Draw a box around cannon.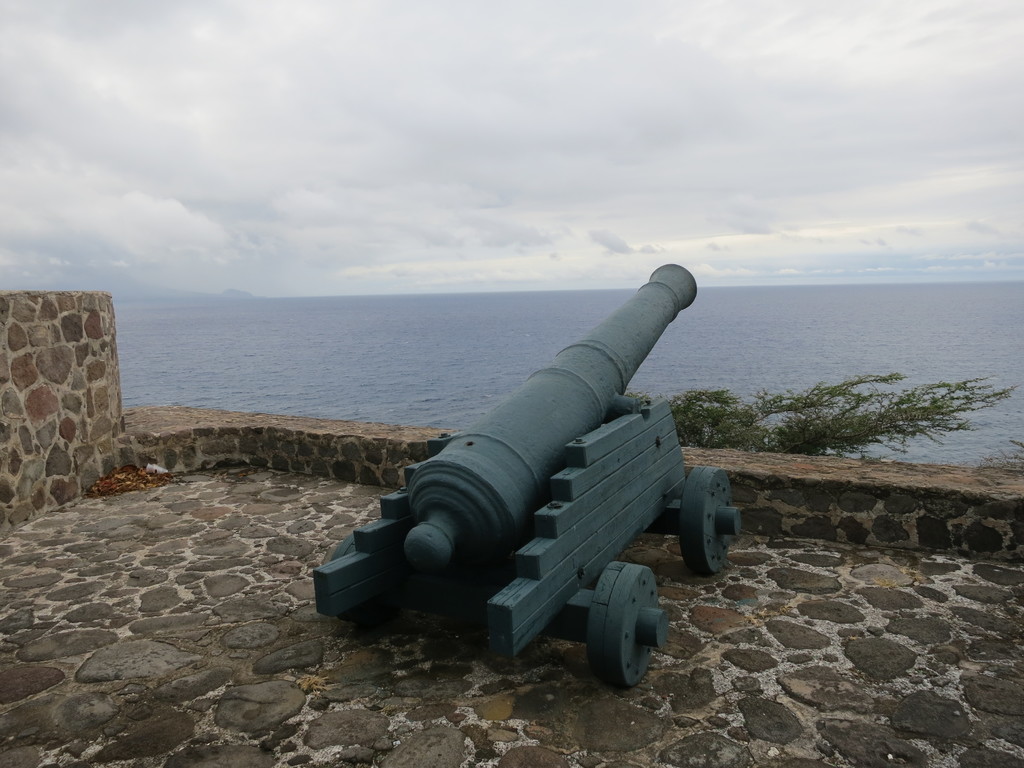
312/259/748/691.
